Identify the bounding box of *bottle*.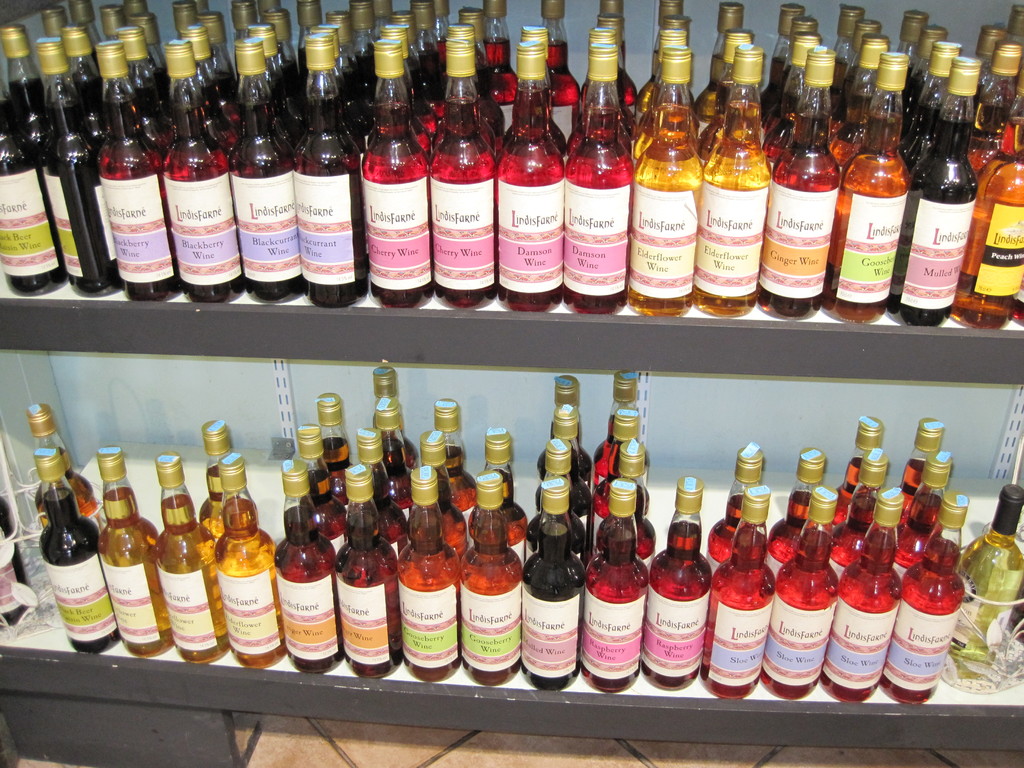
437/397/482/525.
